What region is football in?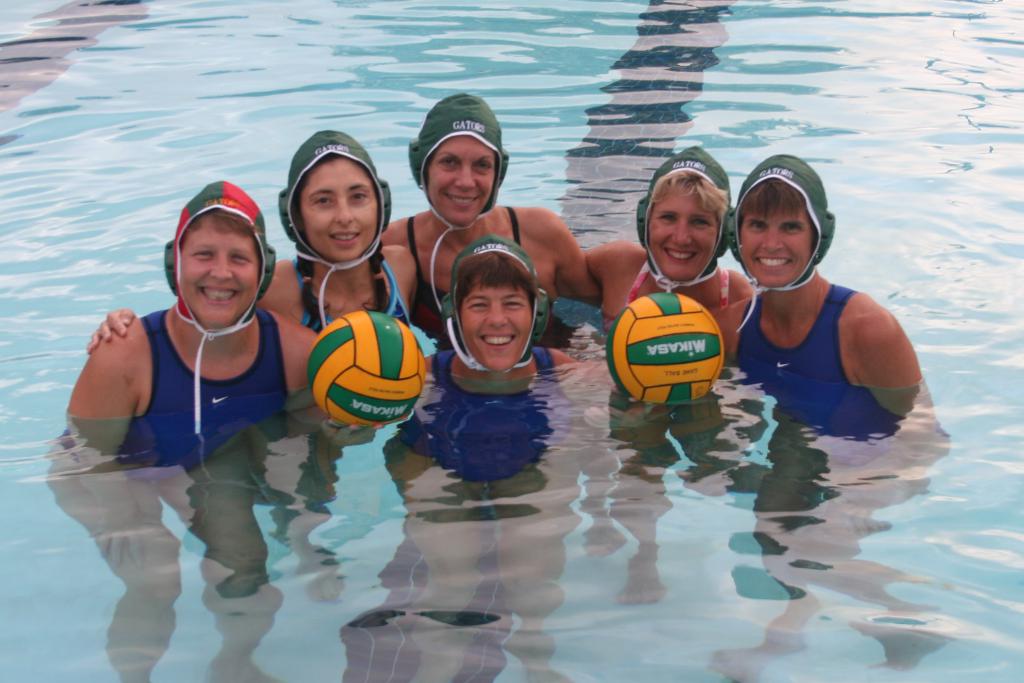
[x1=308, y1=313, x2=431, y2=415].
